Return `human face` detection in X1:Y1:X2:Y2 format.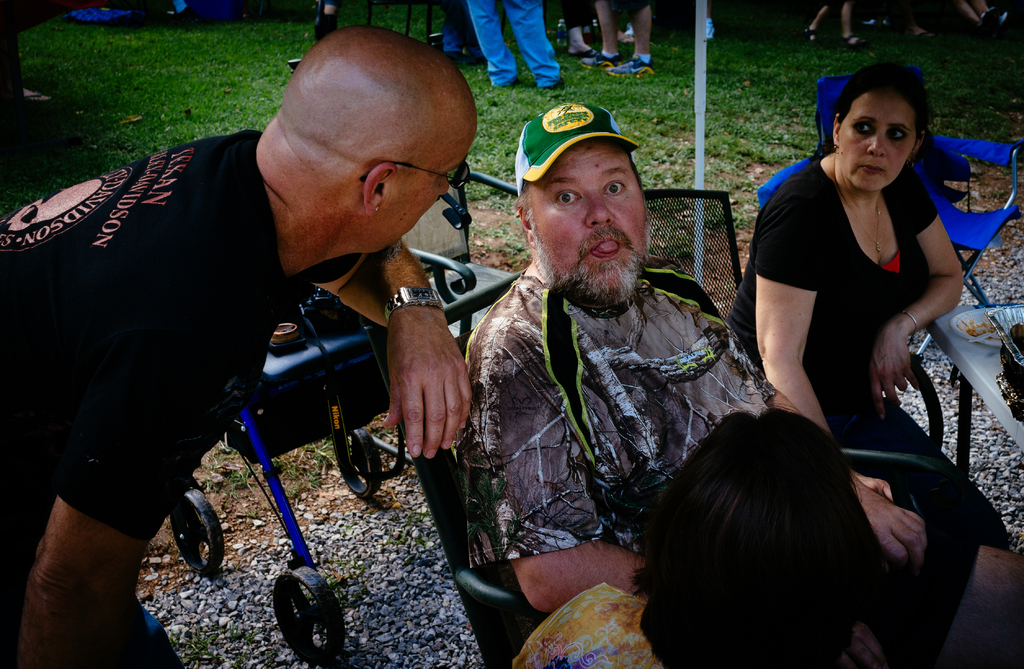
535:148:653:311.
